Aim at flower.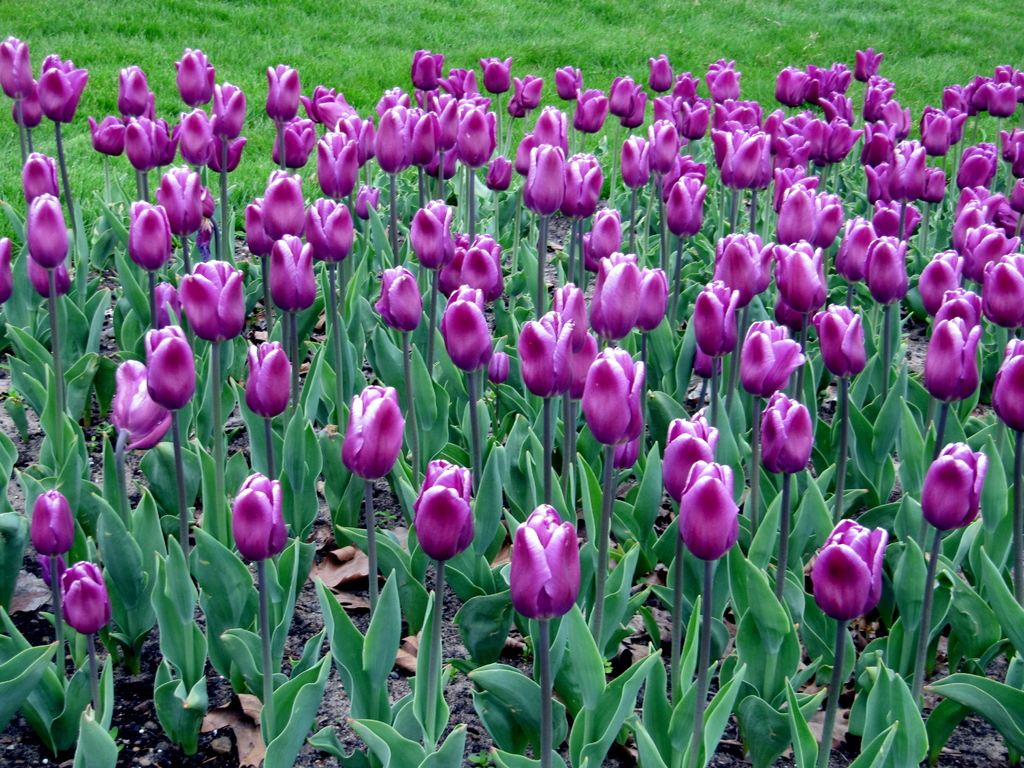
Aimed at {"x1": 776, "y1": 234, "x2": 828, "y2": 315}.
